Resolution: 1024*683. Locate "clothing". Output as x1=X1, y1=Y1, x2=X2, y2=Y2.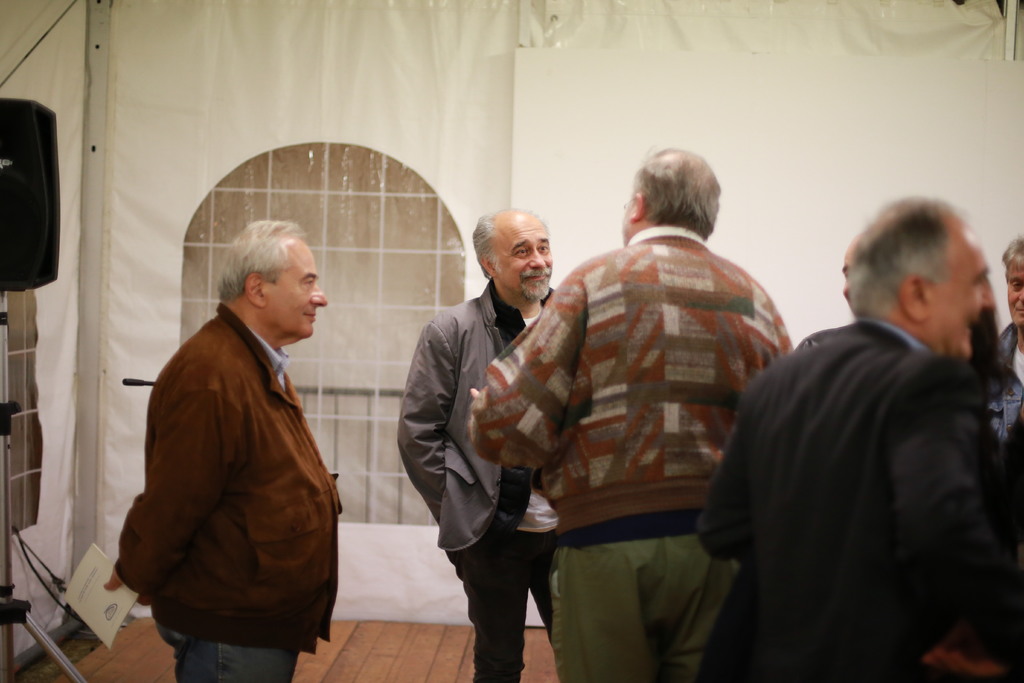
x1=99, y1=288, x2=342, y2=682.
